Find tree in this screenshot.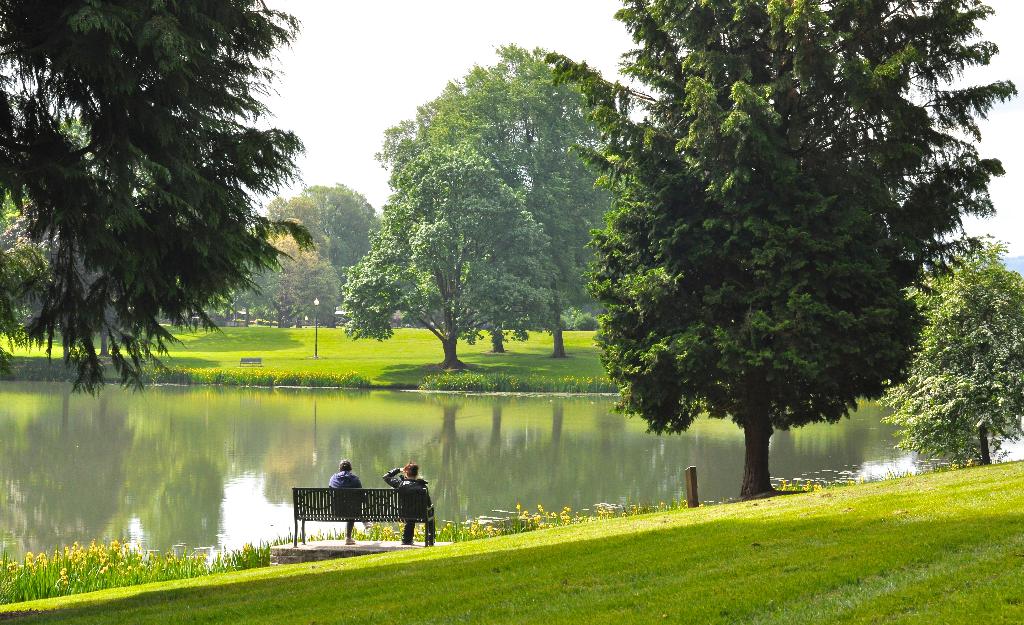
The bounding box for tree is (874, 234, 1023, 468).
